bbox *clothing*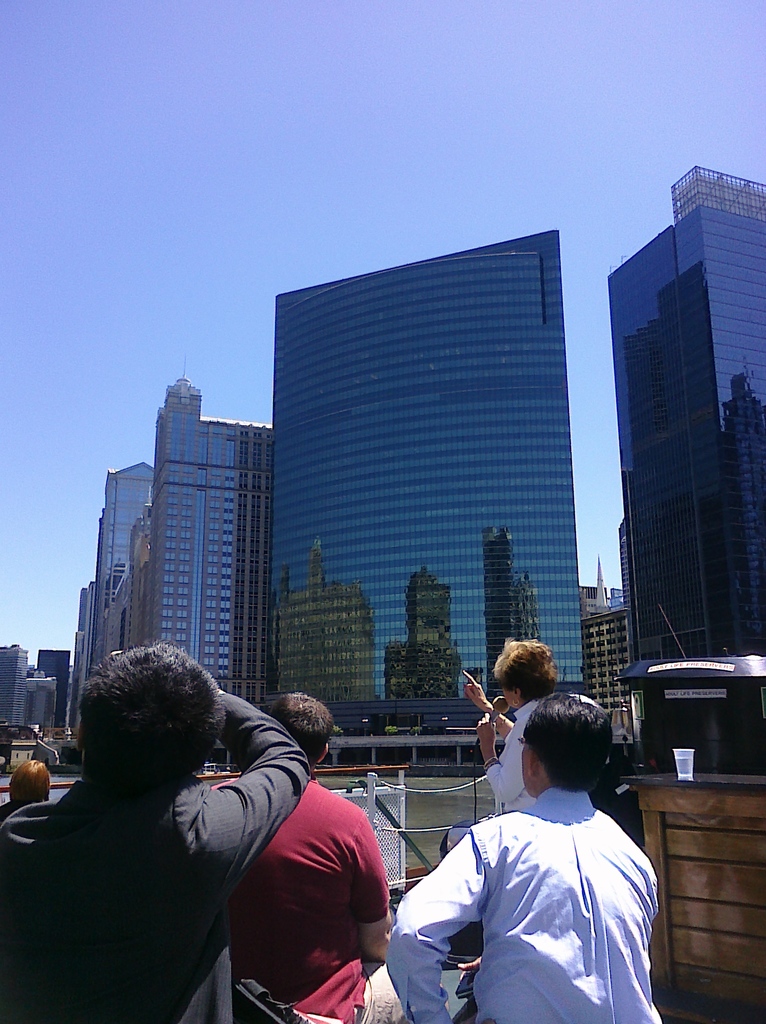
bbox=(0, 687, 317, 1023)
